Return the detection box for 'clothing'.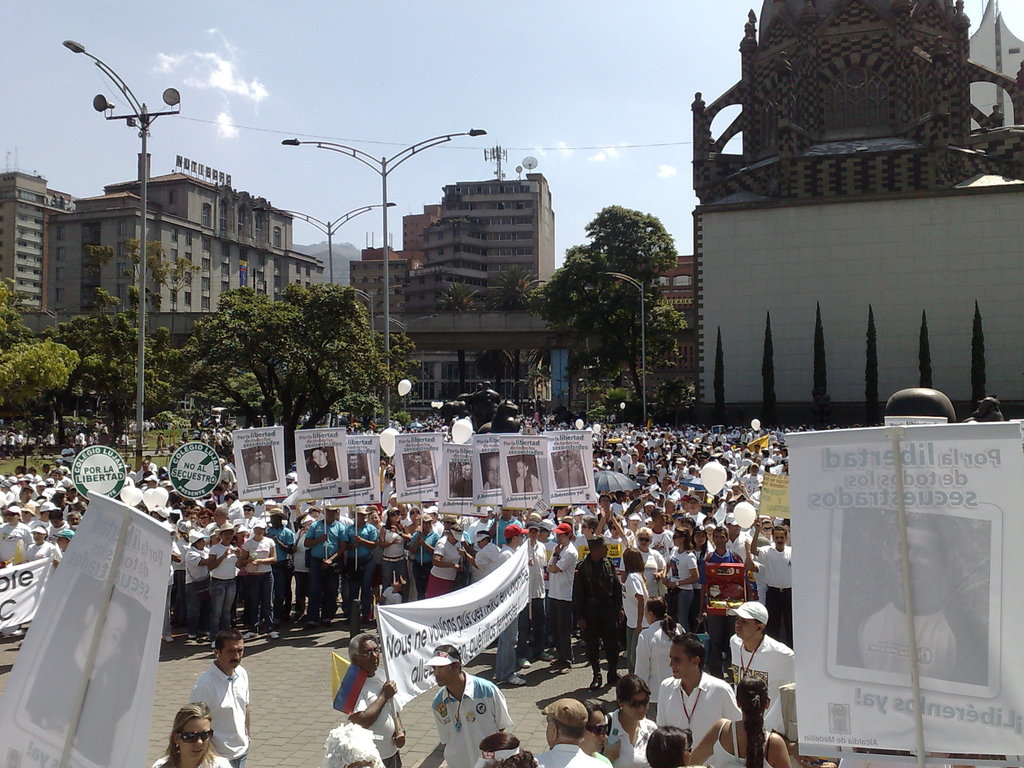
(x1=636, y1=552, x2=663, y2=596).
